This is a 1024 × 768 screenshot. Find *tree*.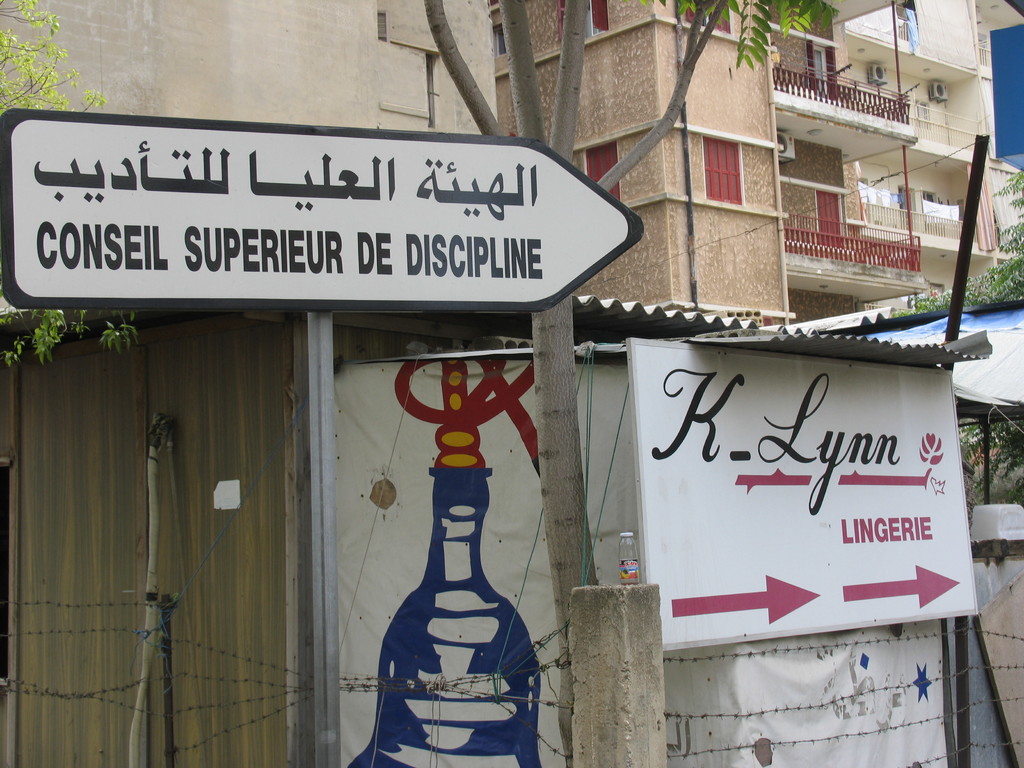
Bounding box: locate(429, 0, 841, 760).
